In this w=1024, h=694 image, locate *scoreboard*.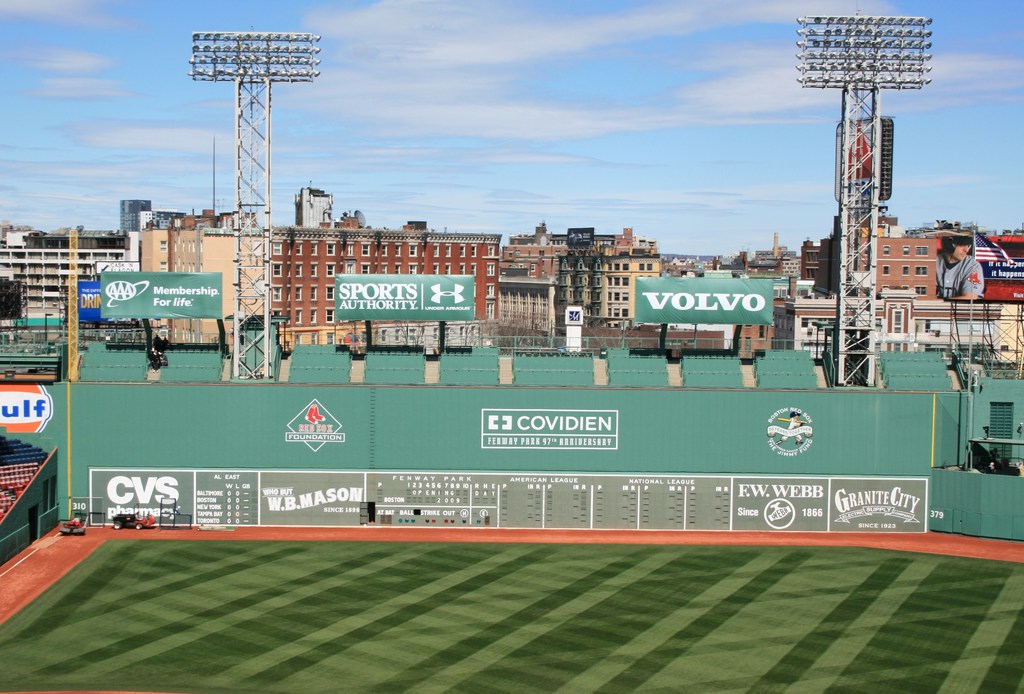
Bounding box: [83, 469, 933, 541].
